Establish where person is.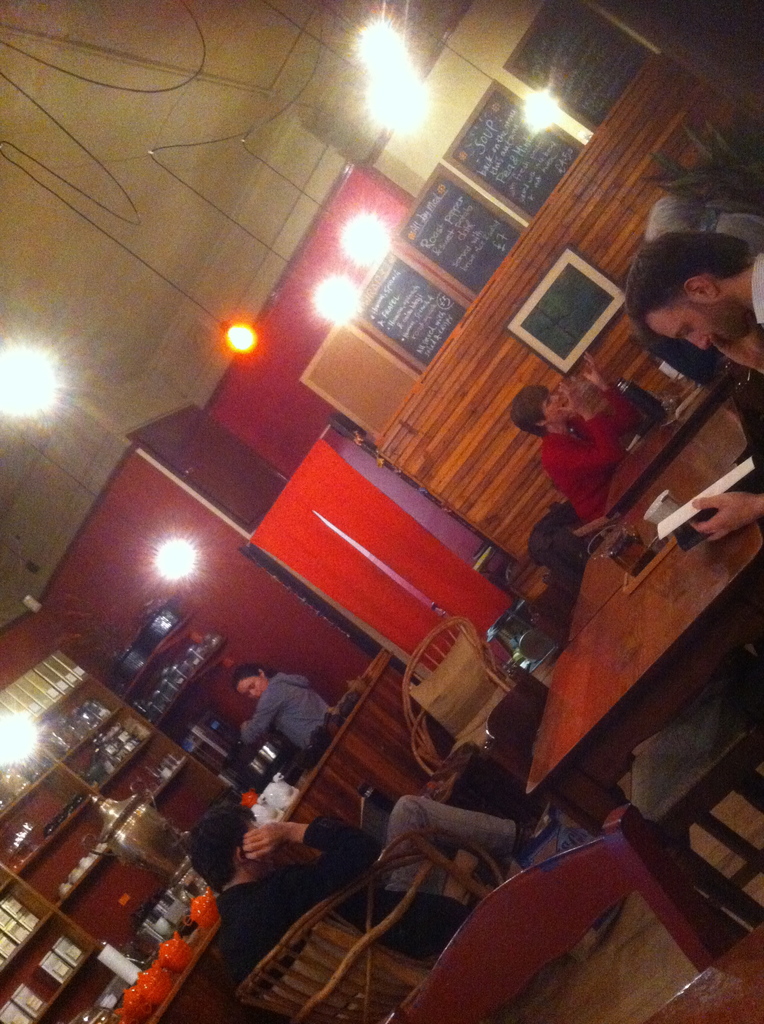
Established at [623,225,763,545].
